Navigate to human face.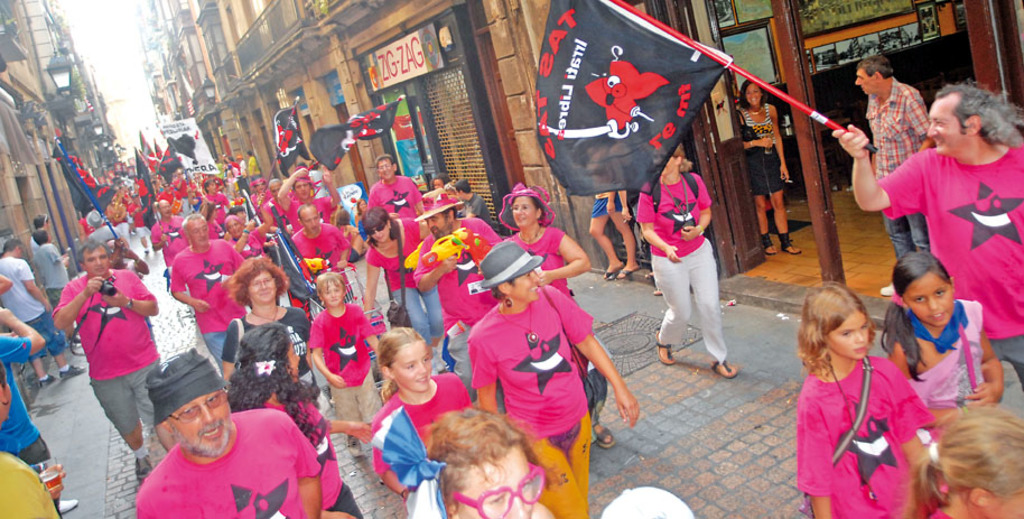
Navigation target: box(82, 252, 109, 276).
